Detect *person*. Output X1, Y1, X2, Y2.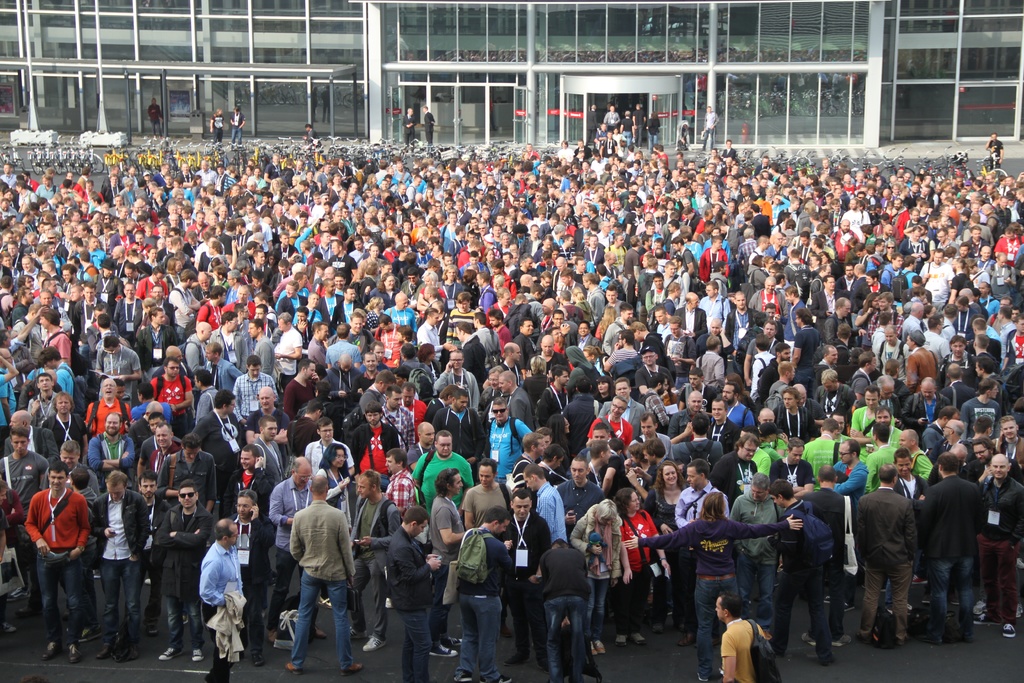
840, 460, 919, 642.
